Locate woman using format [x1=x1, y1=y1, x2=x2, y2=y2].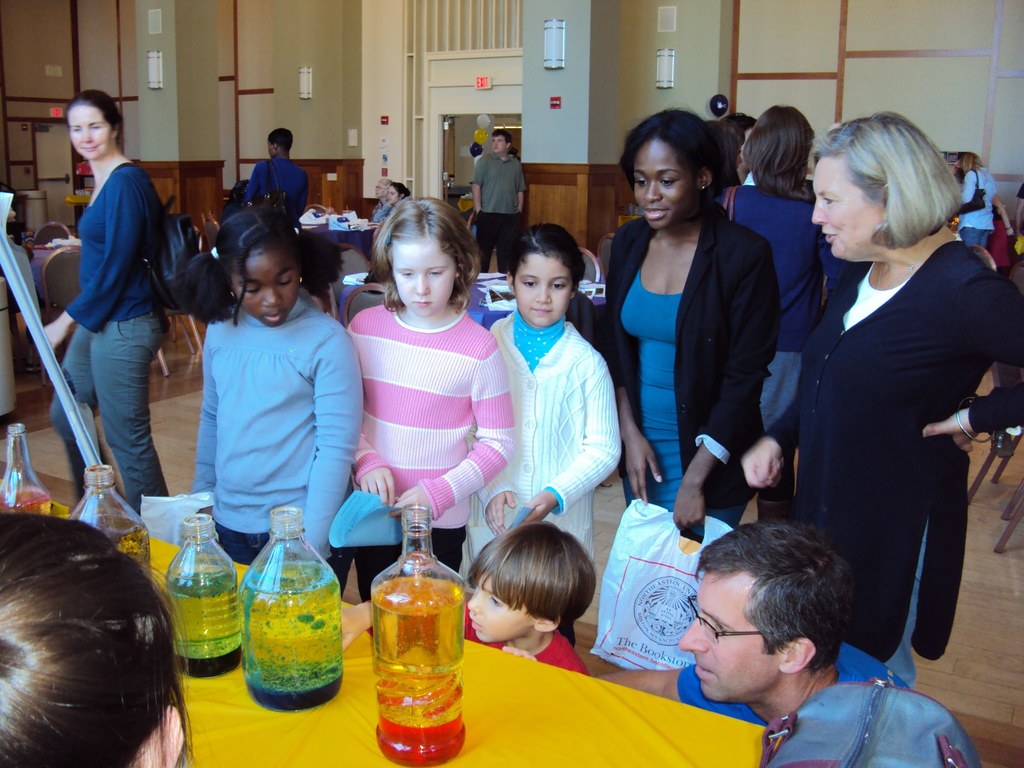
[x1=598, y1=106, x2=774, y2=543].
